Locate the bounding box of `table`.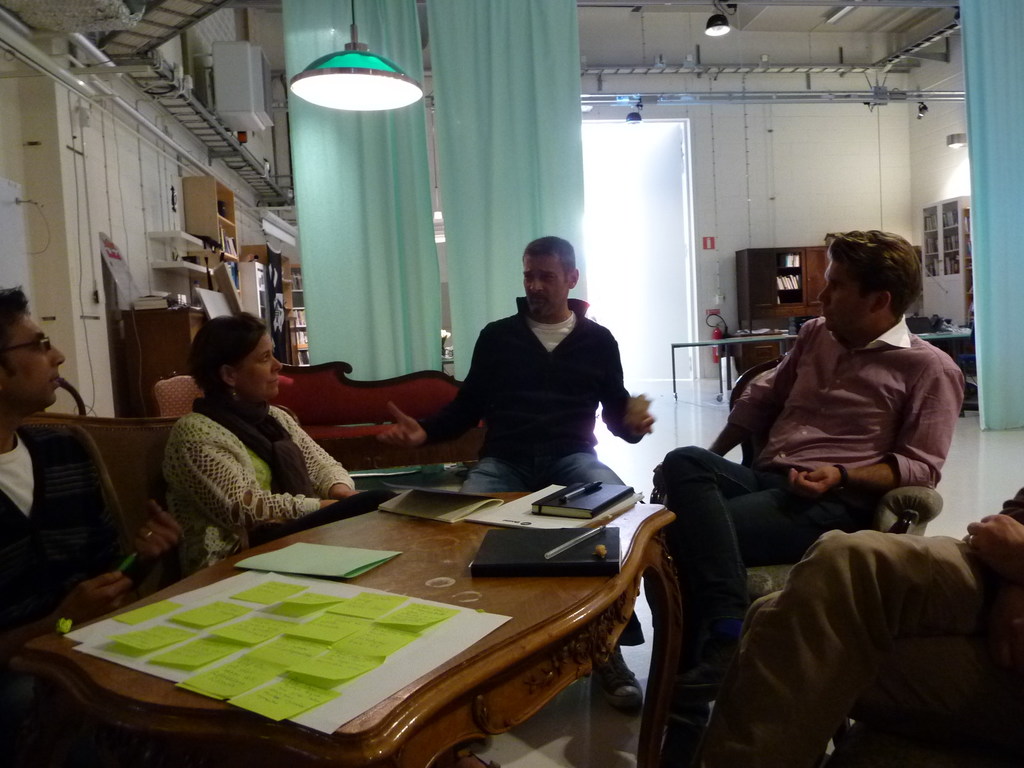
Bounding box: [665,323,800,399].
